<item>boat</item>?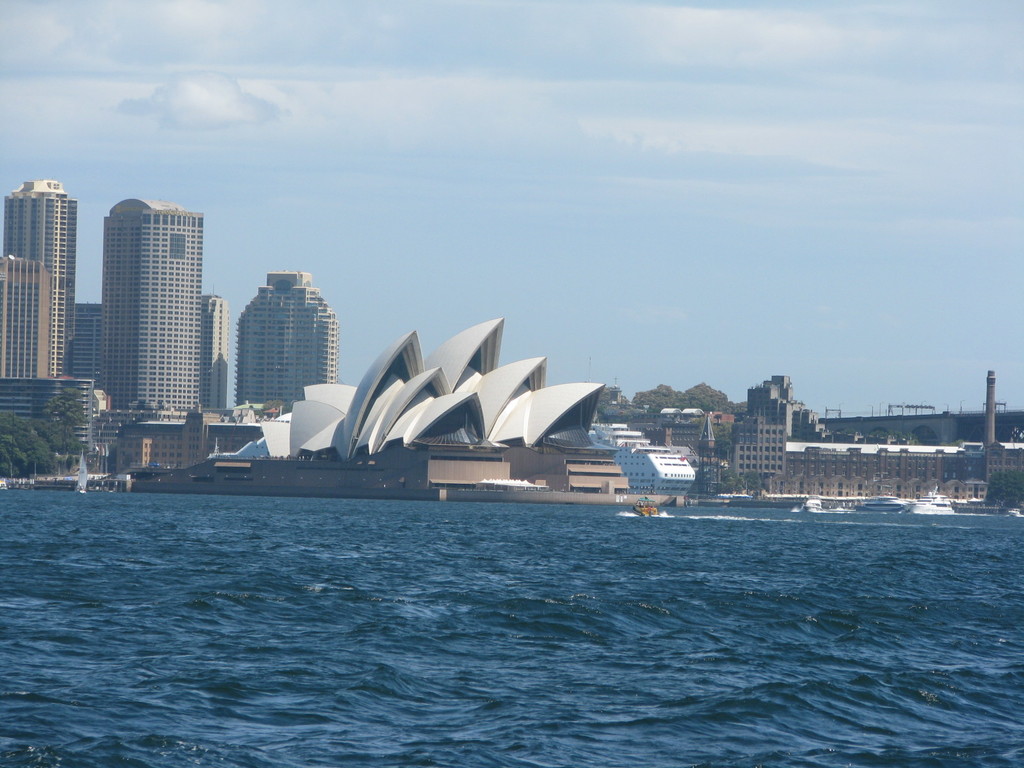
[x1=860, y1=496, x2=955, y2=521]
